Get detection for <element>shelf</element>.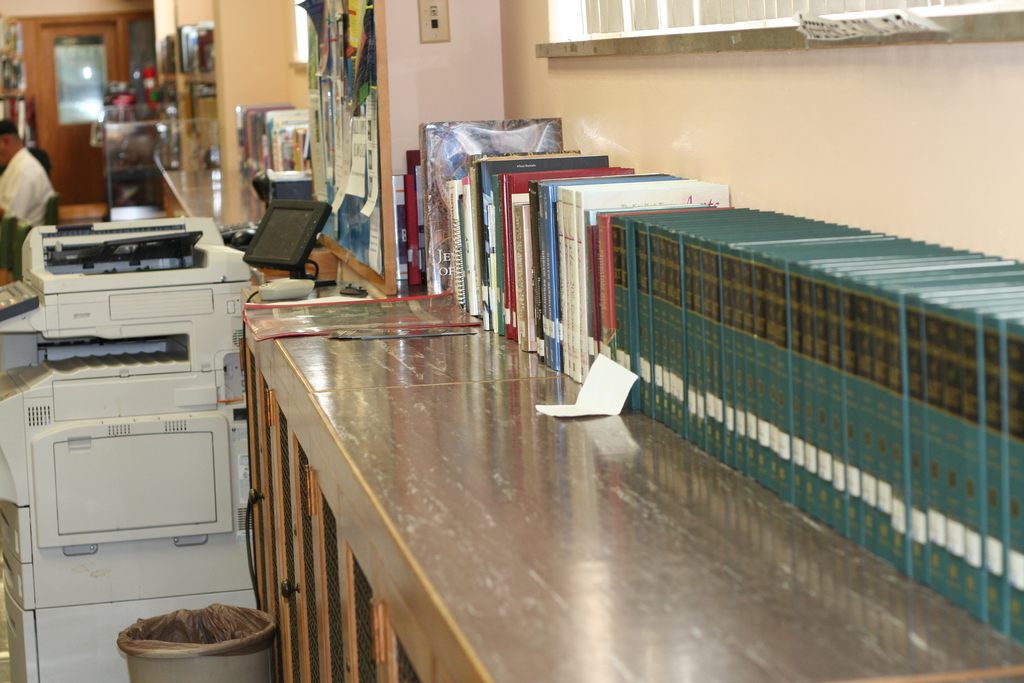
Detection: box(390, 111, 1023, 673).
